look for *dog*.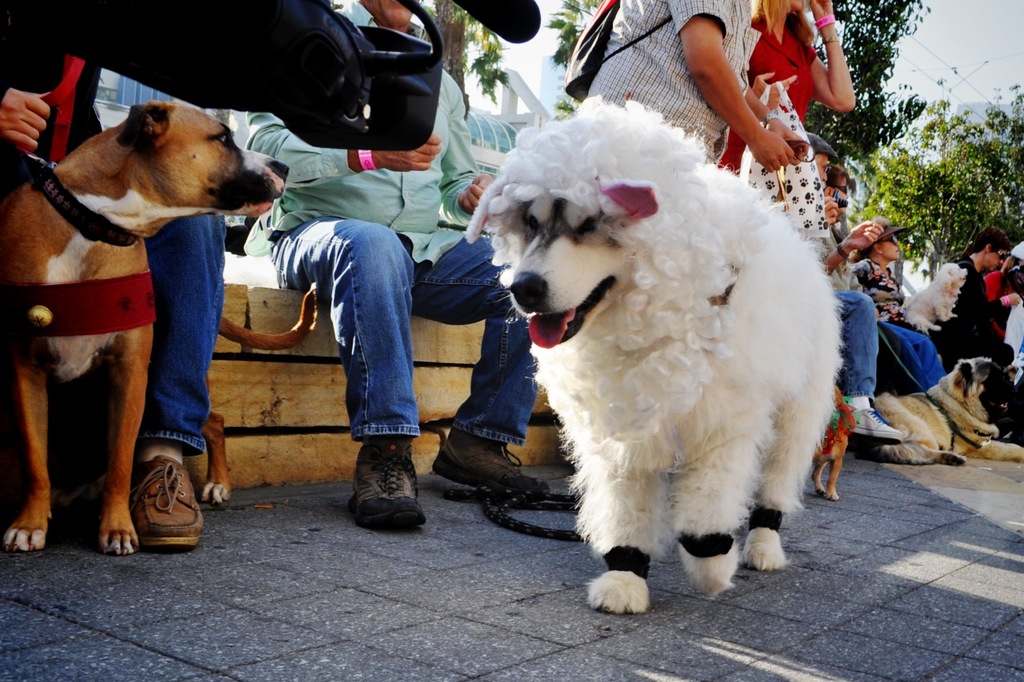
Found: locate(0, 99, 293, 555).
